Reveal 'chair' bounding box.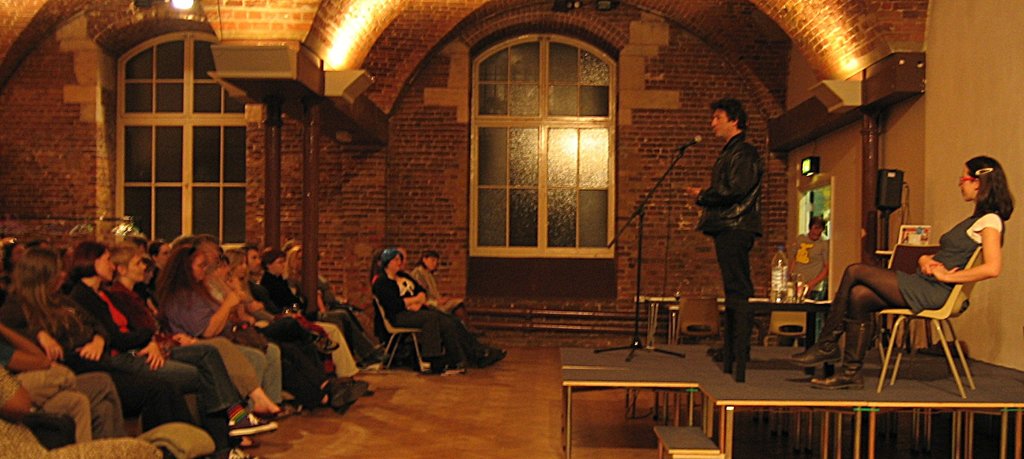
Revealed: 370/291/430/376.
